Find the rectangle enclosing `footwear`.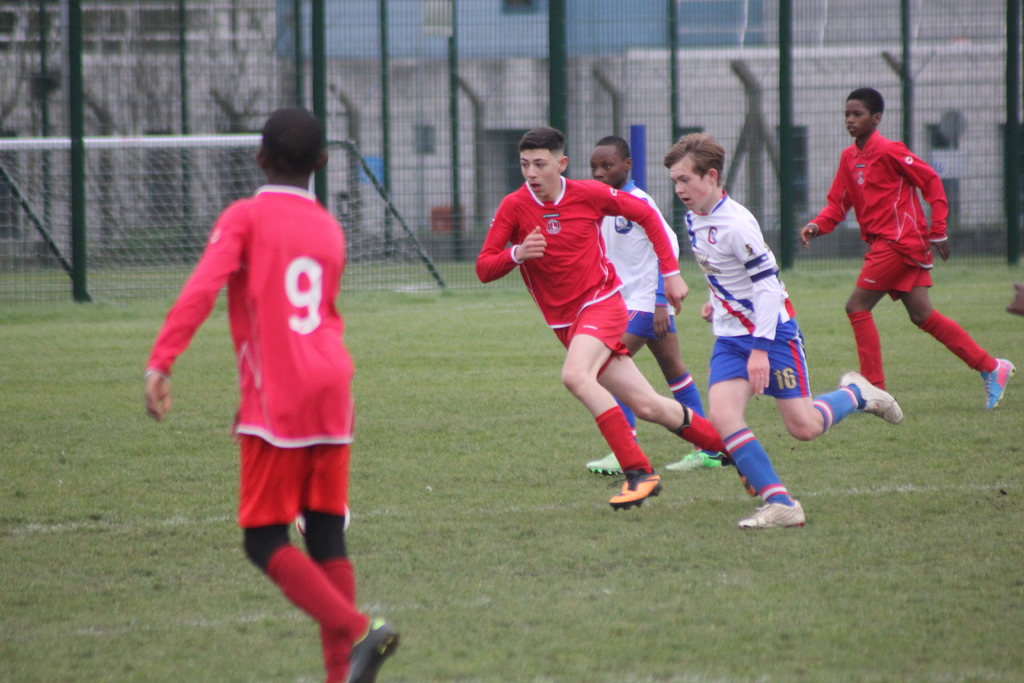
[342,616,400,682].
